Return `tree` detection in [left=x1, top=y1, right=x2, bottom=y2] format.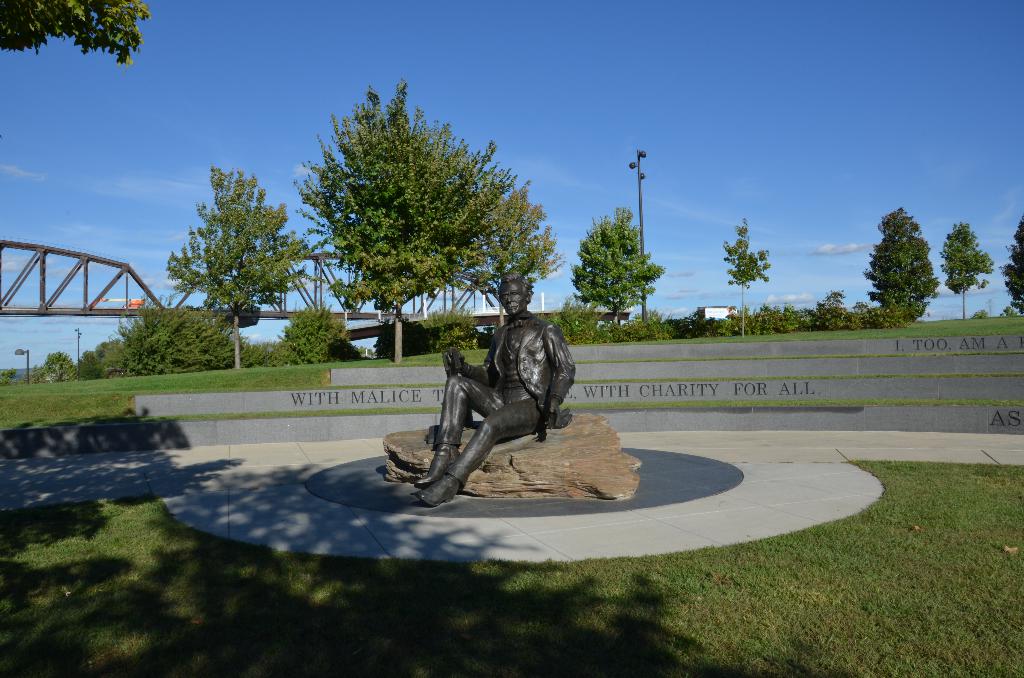
[left=865, top=204, right=936, bottom=327].
